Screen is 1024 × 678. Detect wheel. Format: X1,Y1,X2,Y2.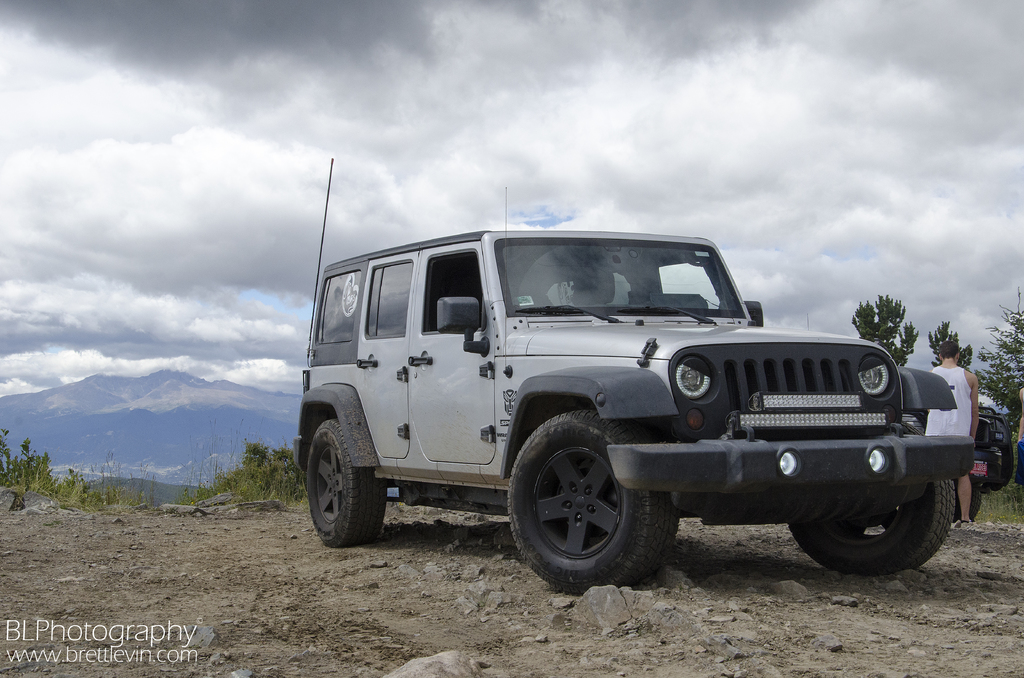
950,483,982,522.
